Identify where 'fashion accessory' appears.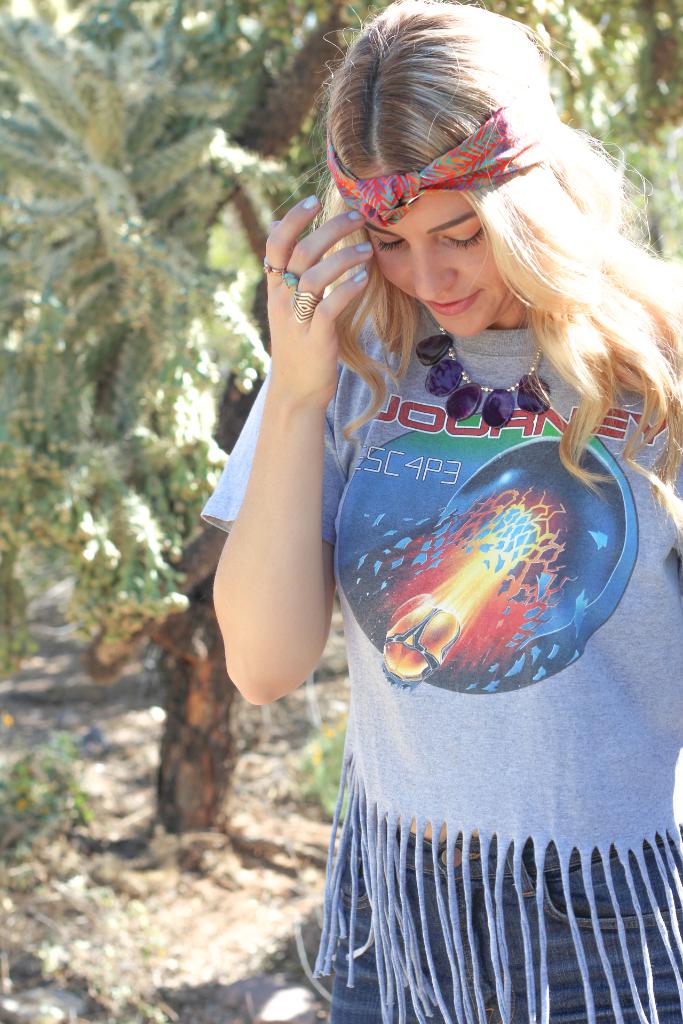
Appears at x1=324 y1=101 x2=541 y2=224.
